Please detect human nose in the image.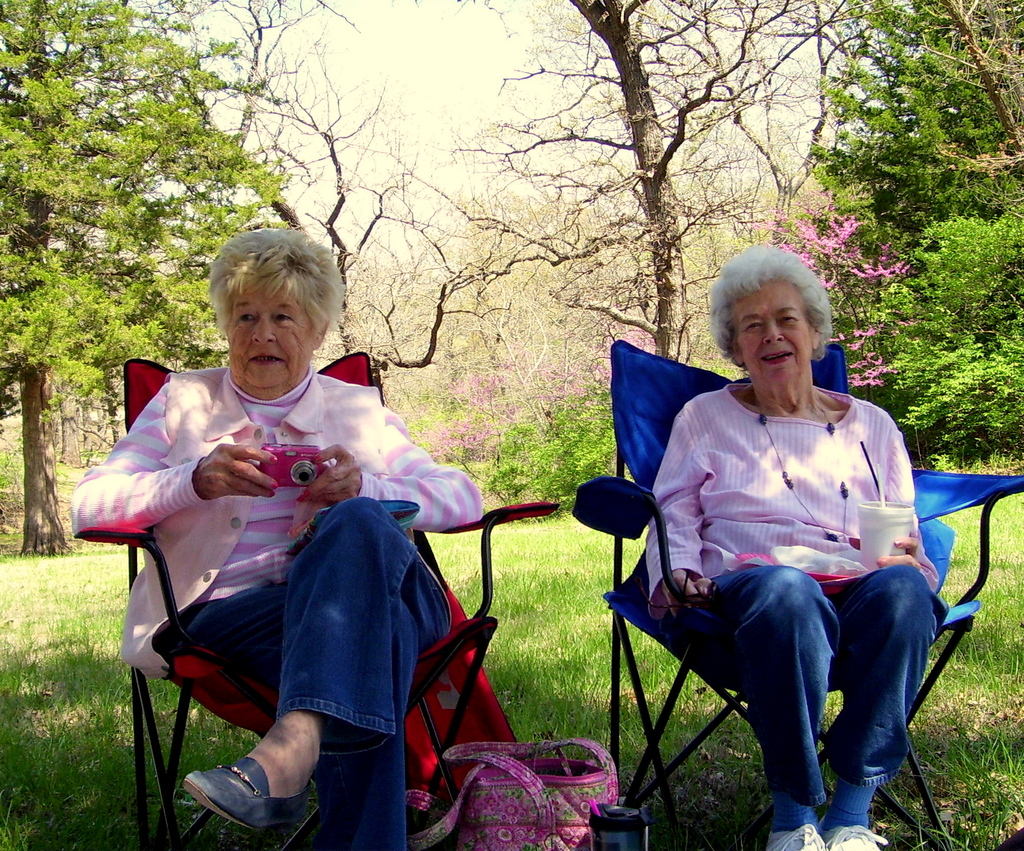
bbox=[763, 320, 785, 346].
